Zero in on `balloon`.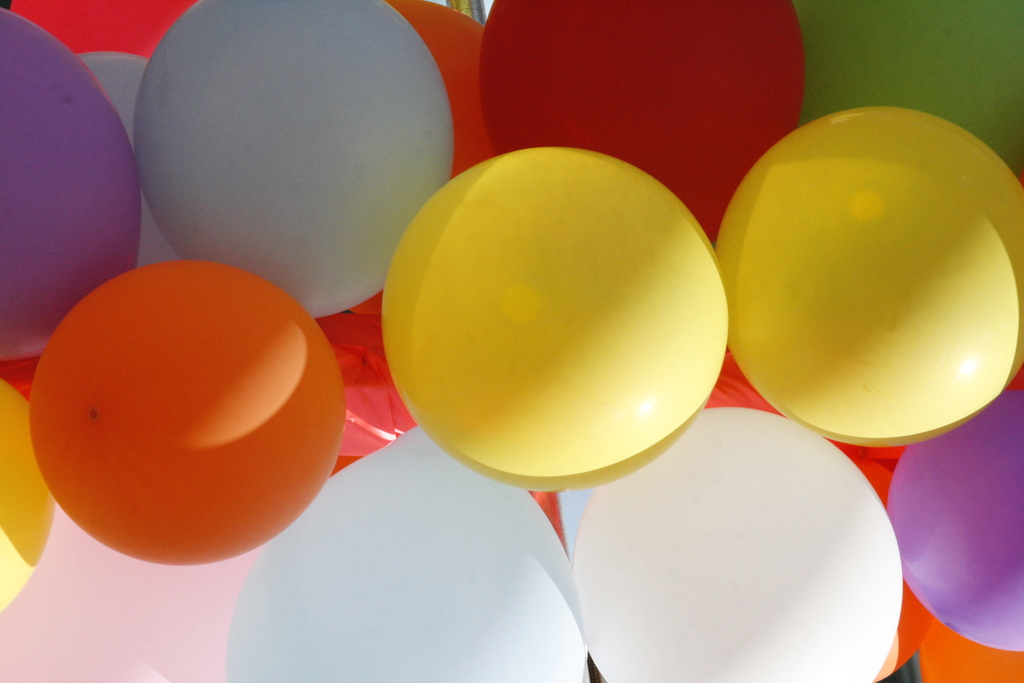
Zeroed in: 385/0/486/179.
